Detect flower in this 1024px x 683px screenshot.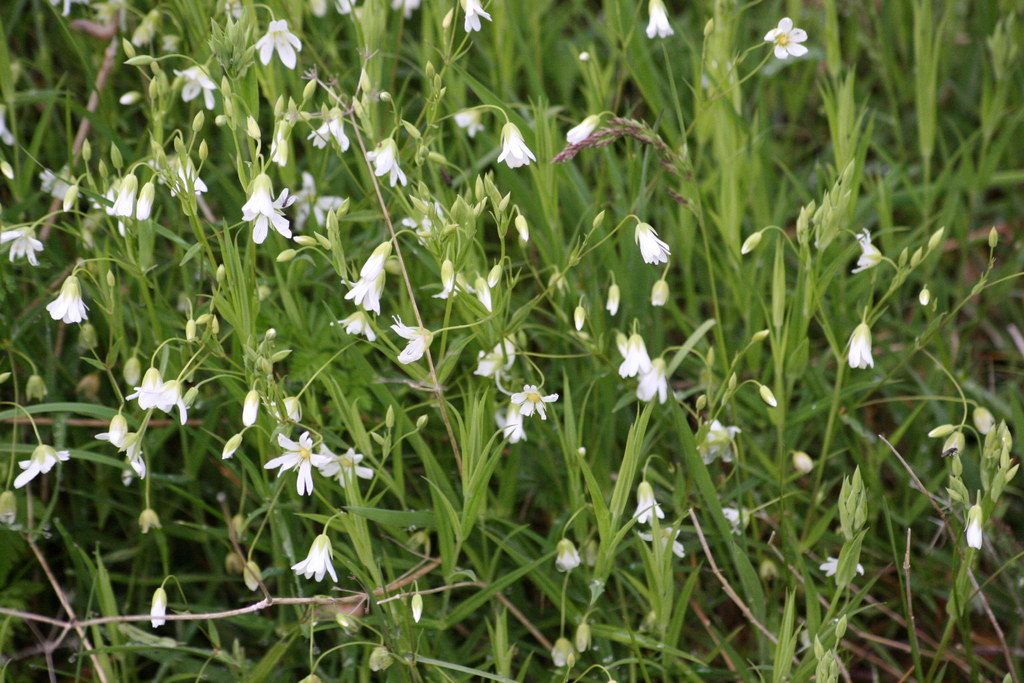
Detection: box(495, 131, 538, 170).
